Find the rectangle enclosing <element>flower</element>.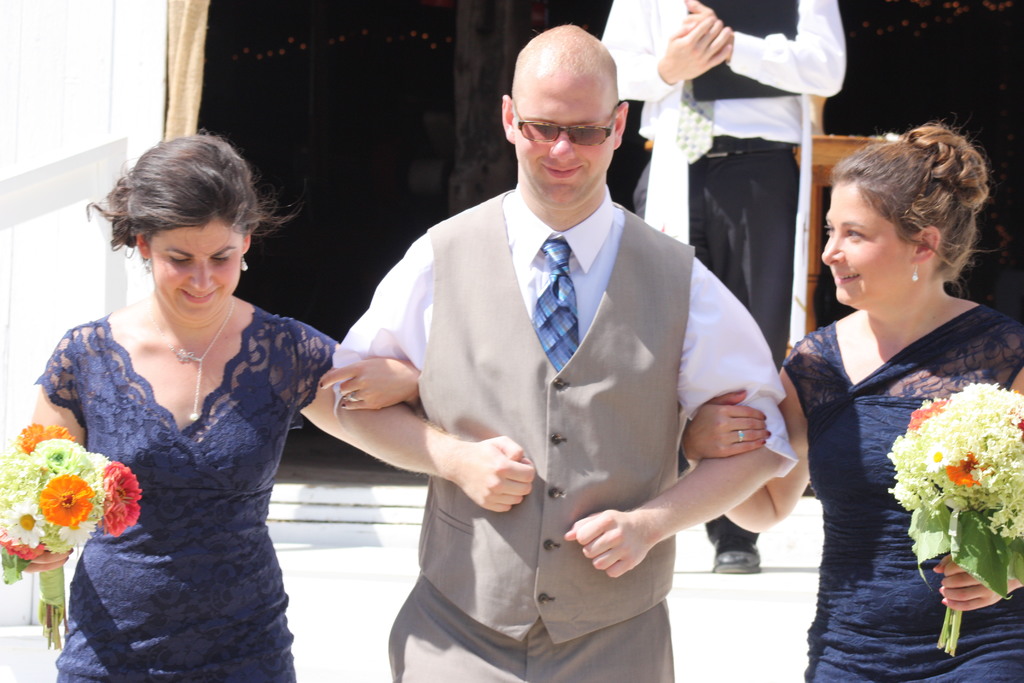
select_region(38, 475, 92, 525).
